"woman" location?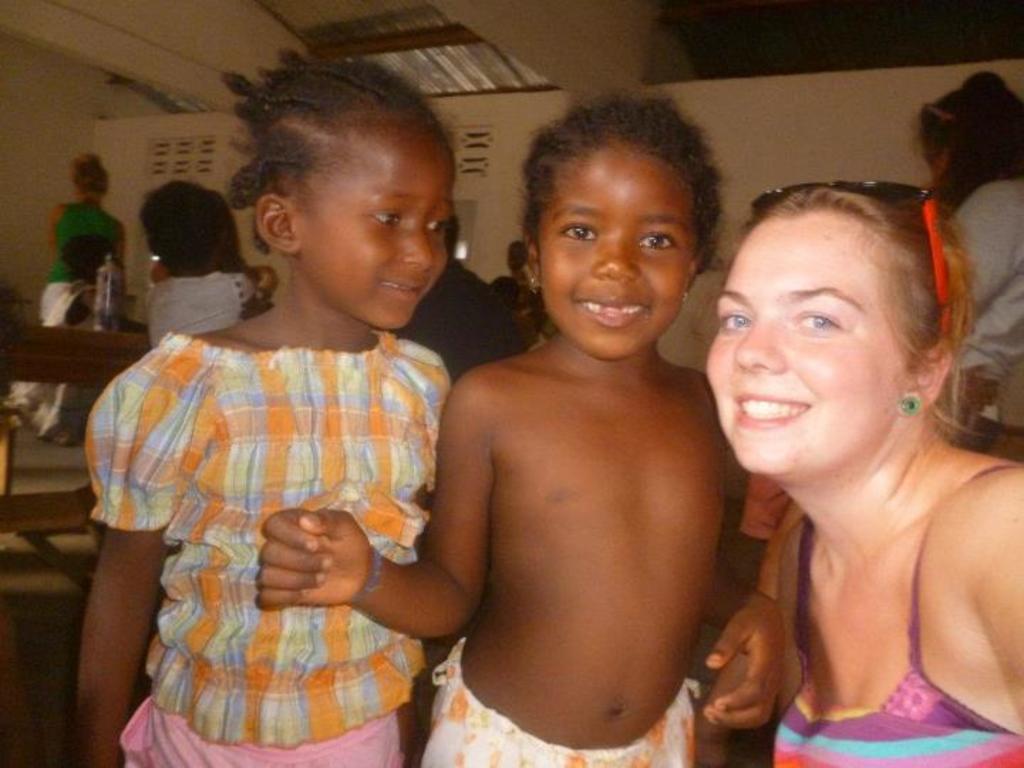
[left=707, top=175, right=1023, bottom=762]
